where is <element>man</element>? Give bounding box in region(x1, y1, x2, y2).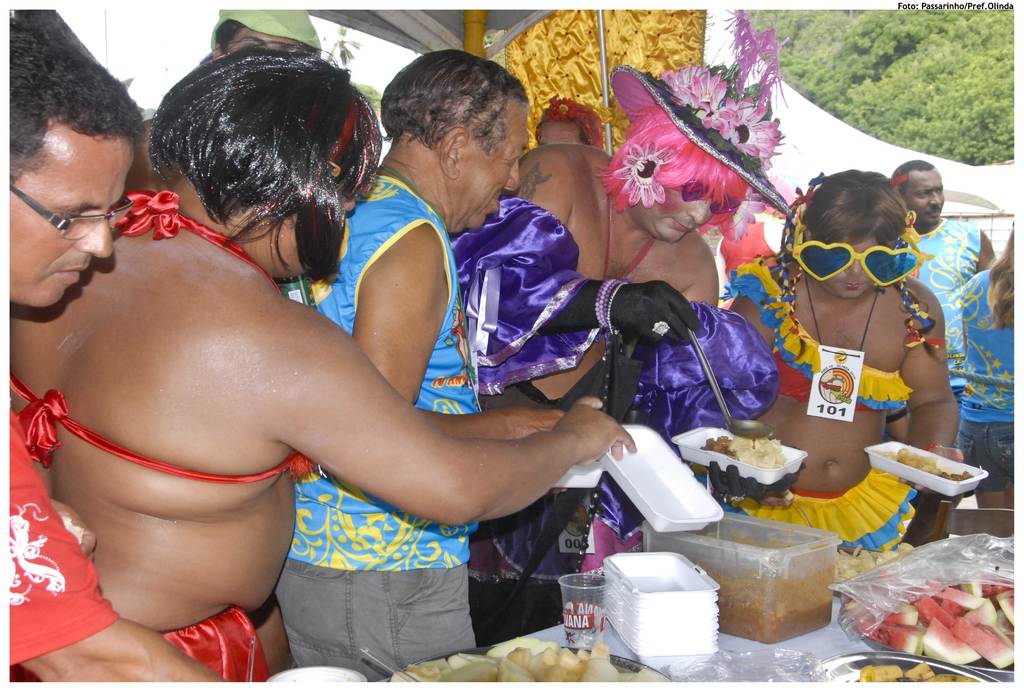
region(533, 97, 607, 150).
